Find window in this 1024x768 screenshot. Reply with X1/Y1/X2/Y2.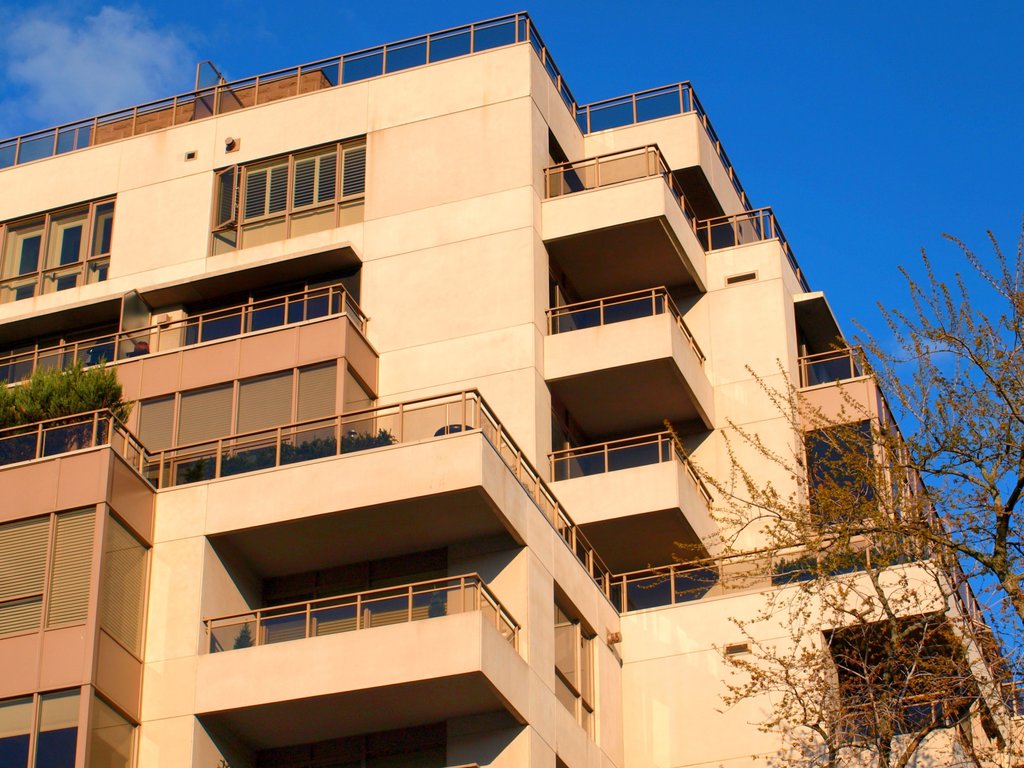
8/222/46/299.
